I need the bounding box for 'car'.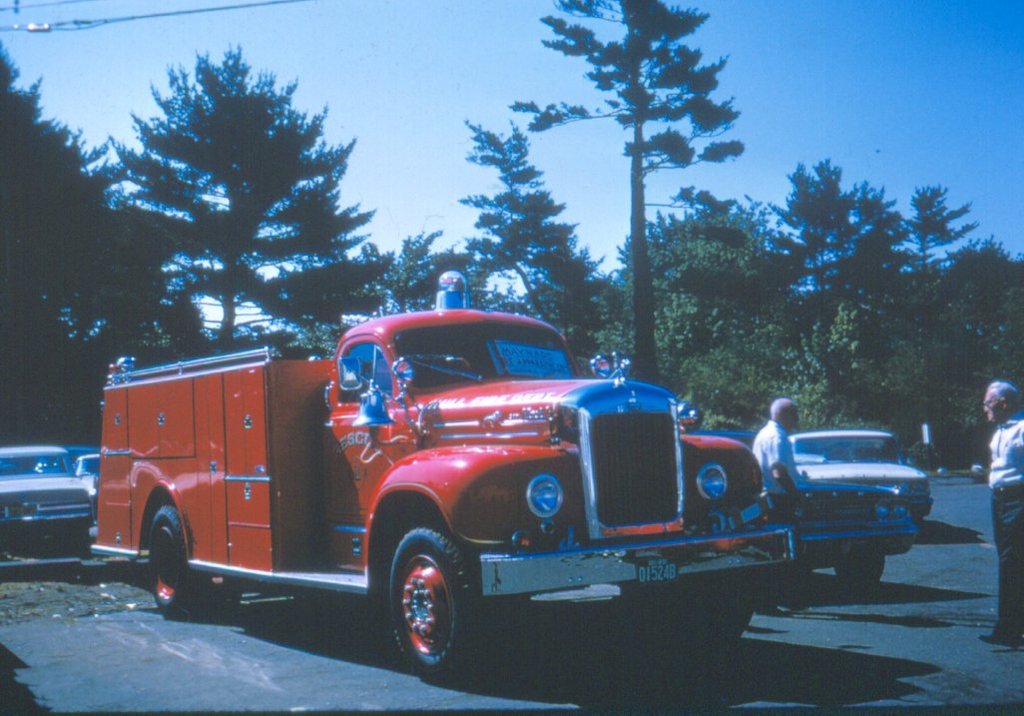
Here it is: [x1=794, y1=427, x2=935, y2=520].
